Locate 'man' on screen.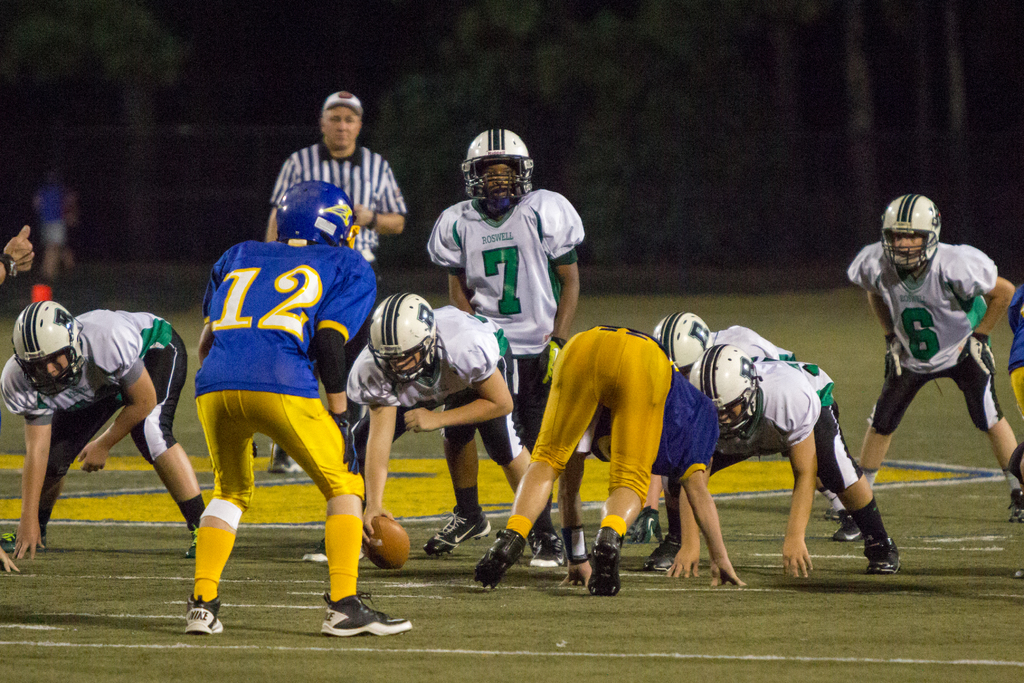
On screen at bbox=(640, 308, 855, 572).
